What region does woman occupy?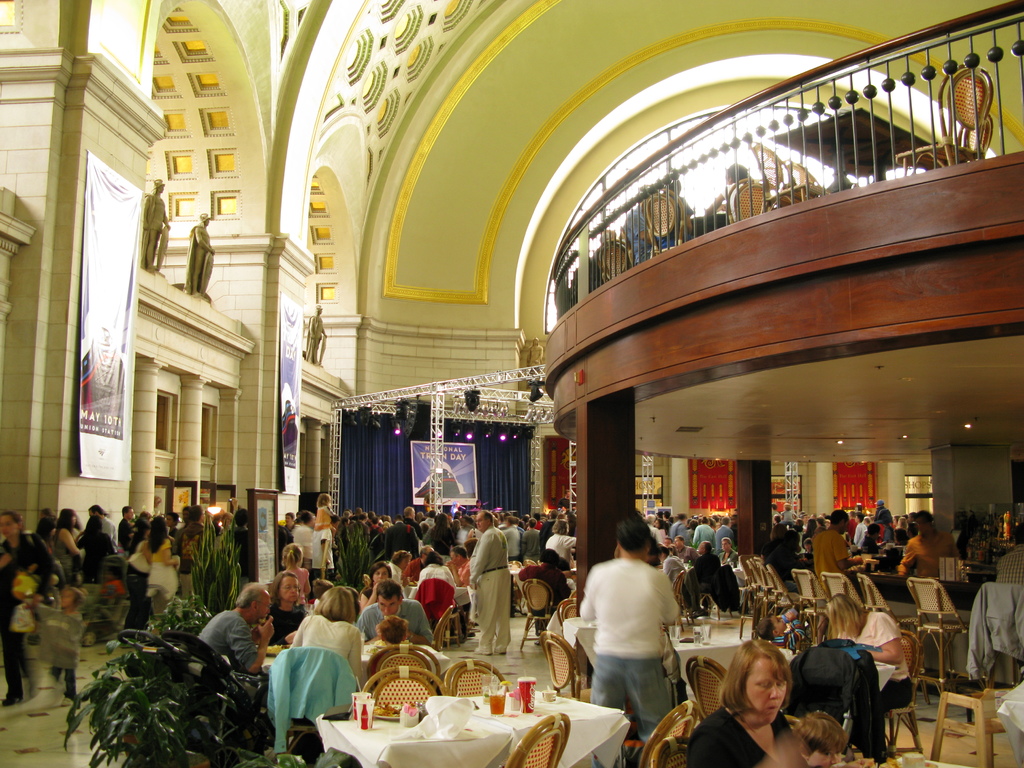
BBox(826, 590, 915, 717).
